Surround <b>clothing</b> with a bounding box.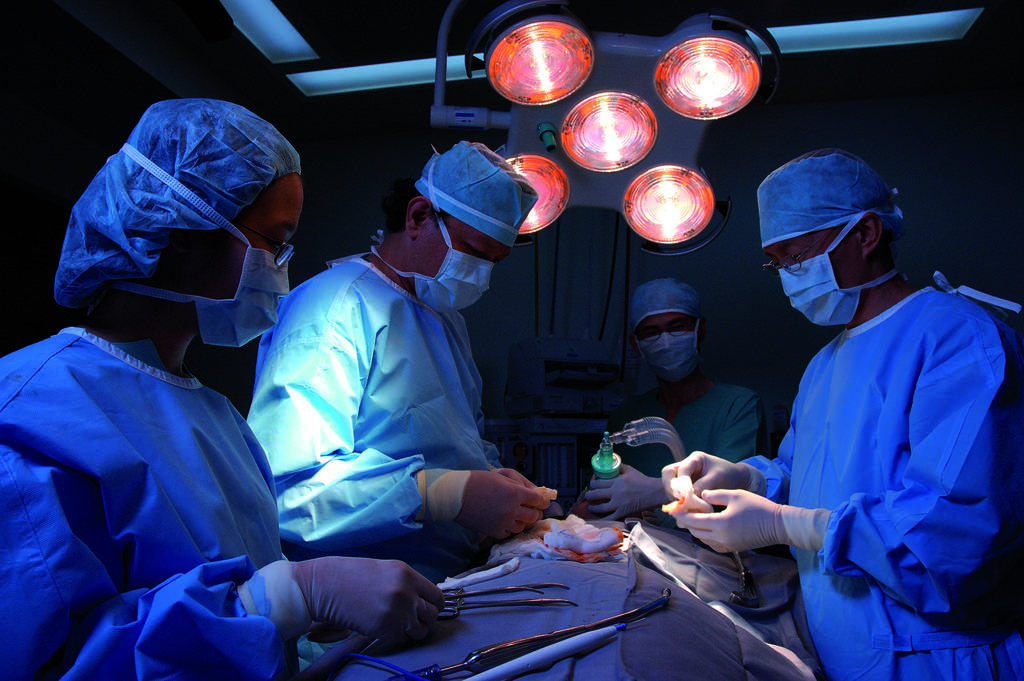
(662, 377, 749, 456).
